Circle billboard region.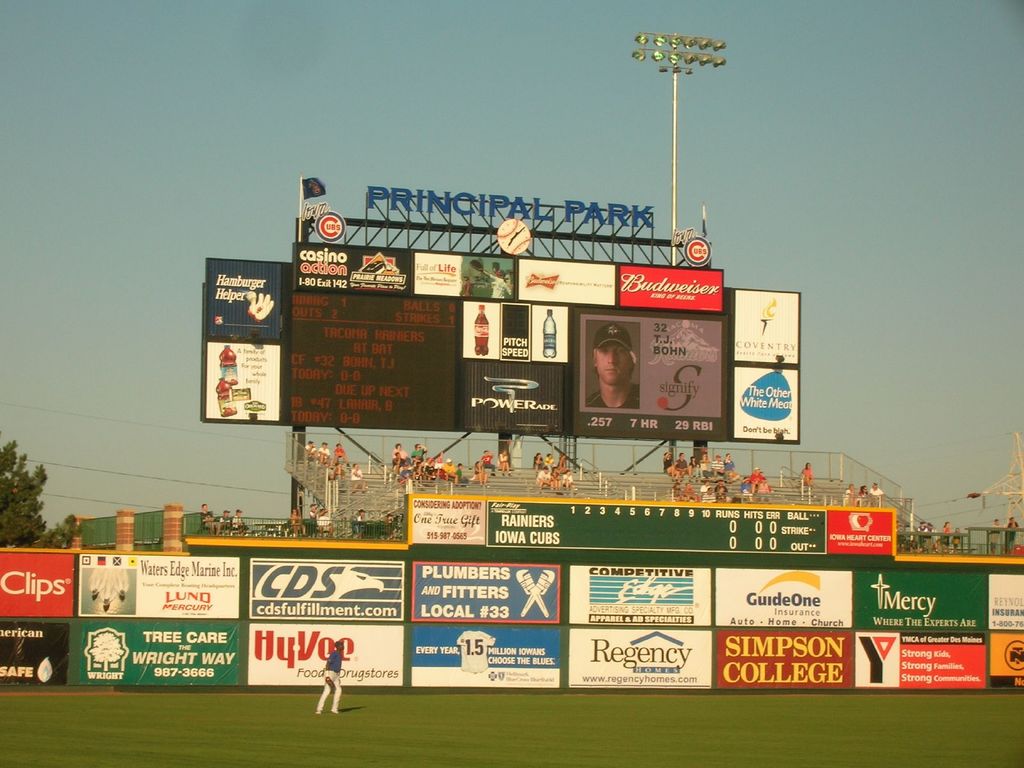
Region: x1=989, y1=623, x2=1023, y2=682.
